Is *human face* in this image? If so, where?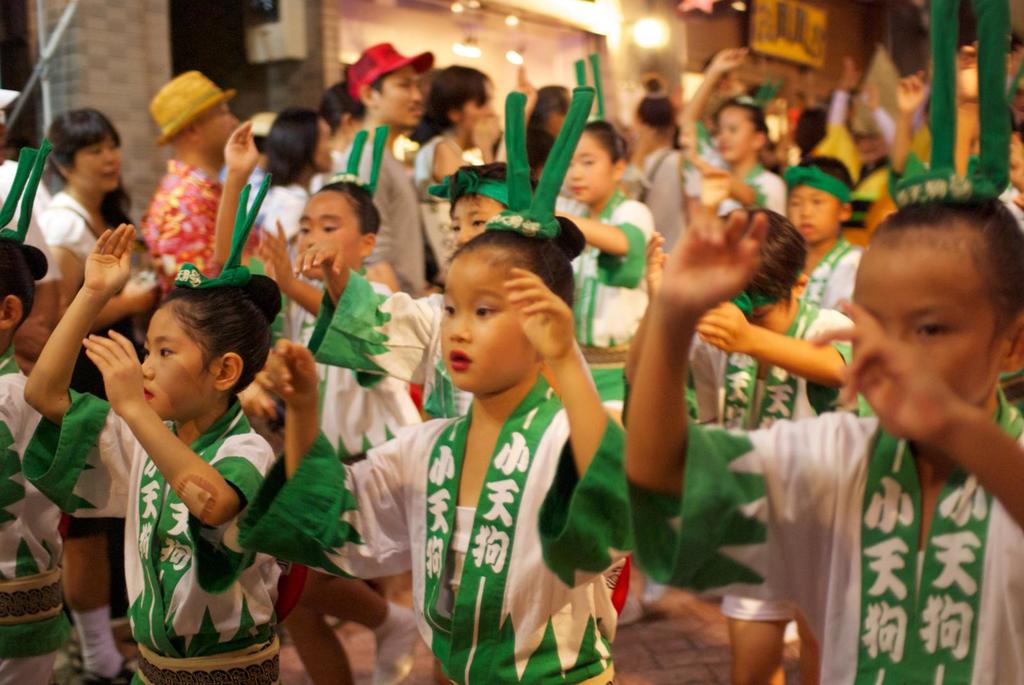
Yes, at (786,184,841,242).
